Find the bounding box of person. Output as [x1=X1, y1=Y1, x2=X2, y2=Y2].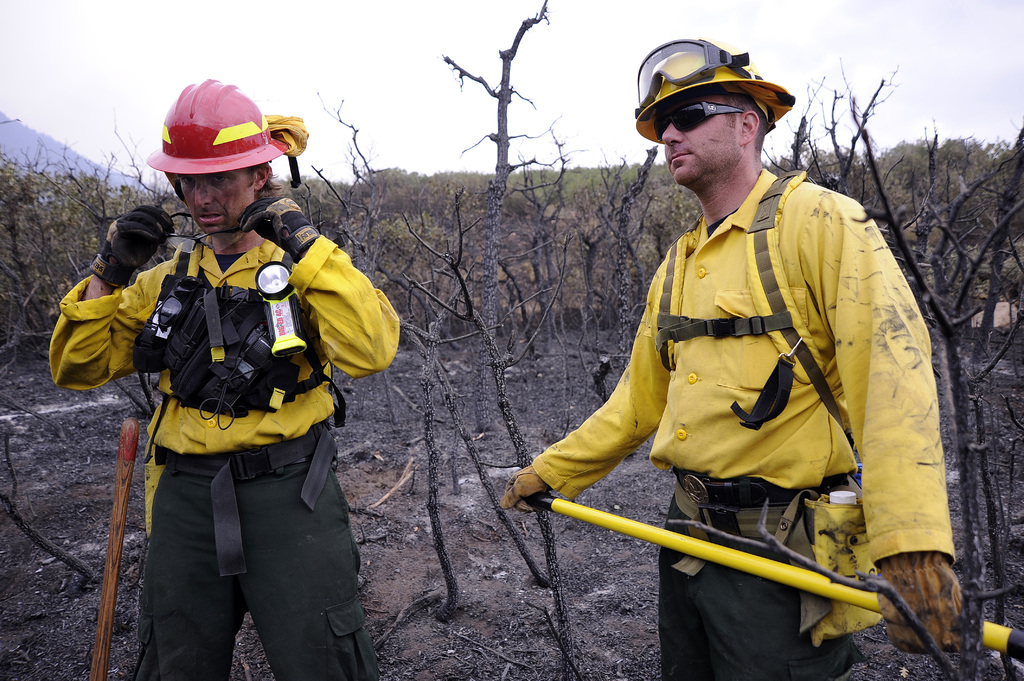
[x1=493, y1=33, x2=961, y2=680].
